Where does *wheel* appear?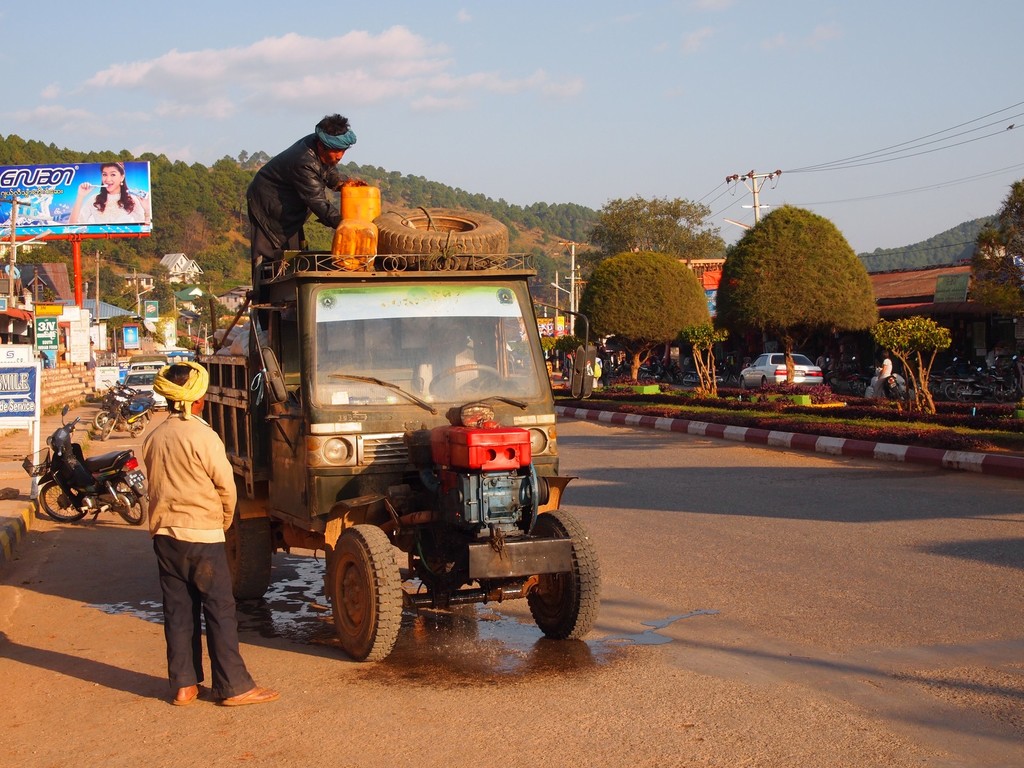
Appears at box=[42, 481, 87, 523].
